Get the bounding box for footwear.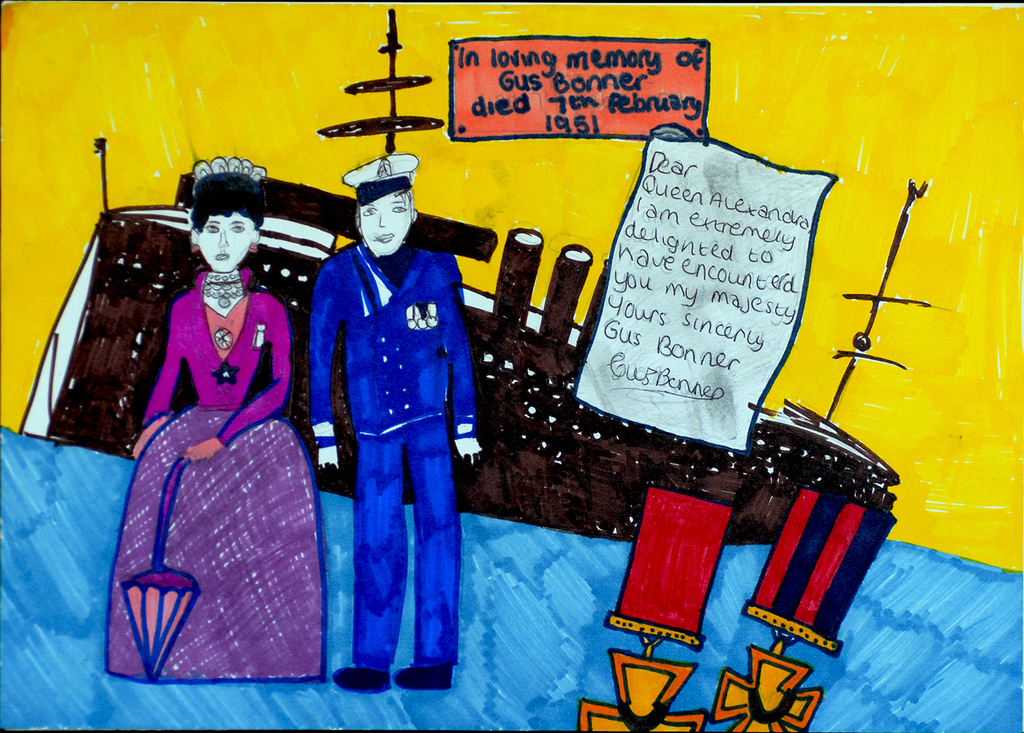
[390, 657, 453, 691].
